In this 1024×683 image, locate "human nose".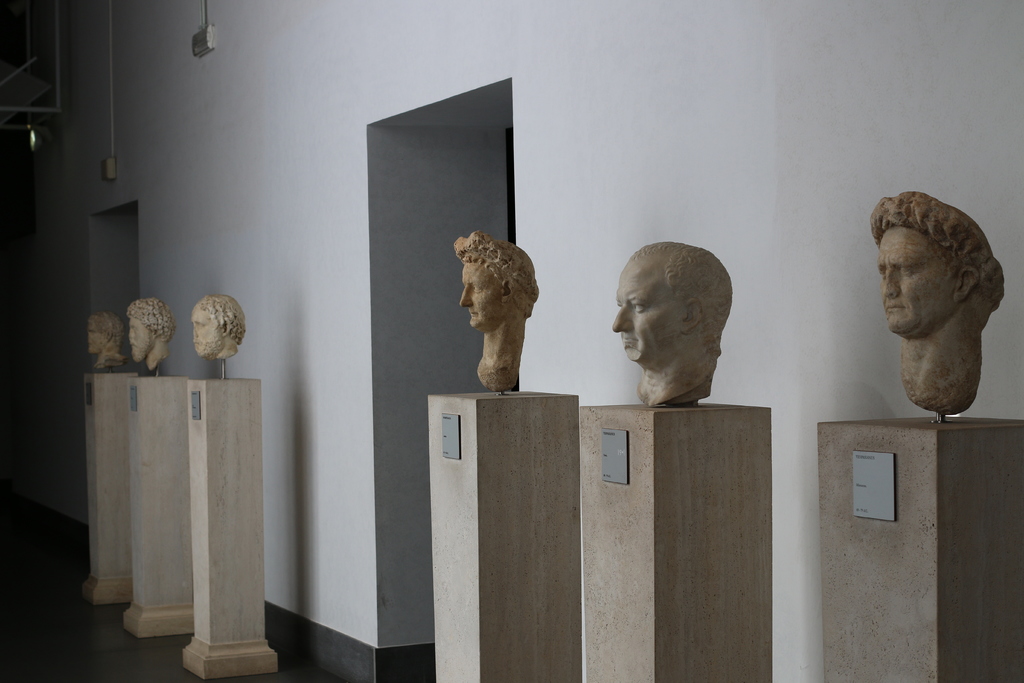
Bounding box: l=127, t=325, r=132, b=340.
